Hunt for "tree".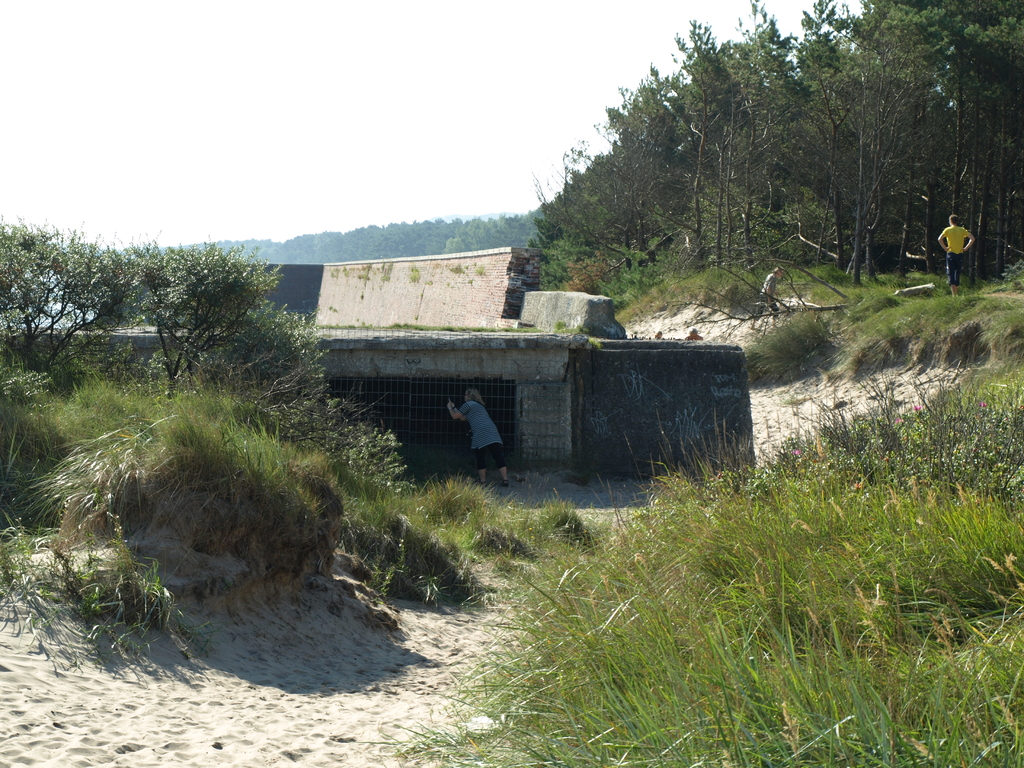
Hunted down at bbox(195, 298, 330, 401).
